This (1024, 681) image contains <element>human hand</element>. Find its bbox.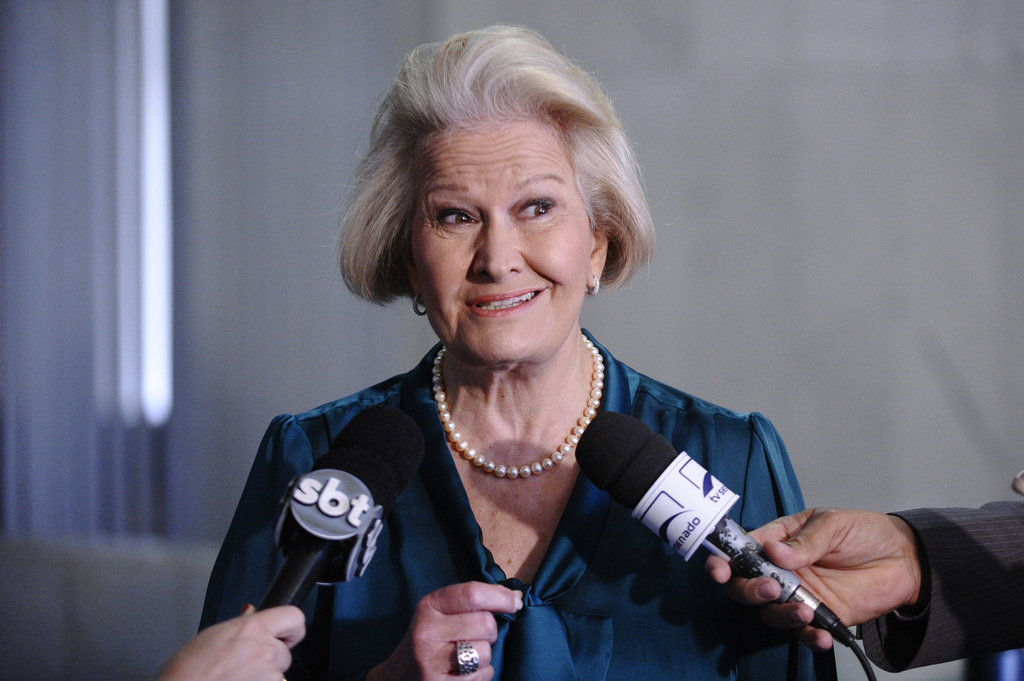
locate(154, 602, 309, 680).
